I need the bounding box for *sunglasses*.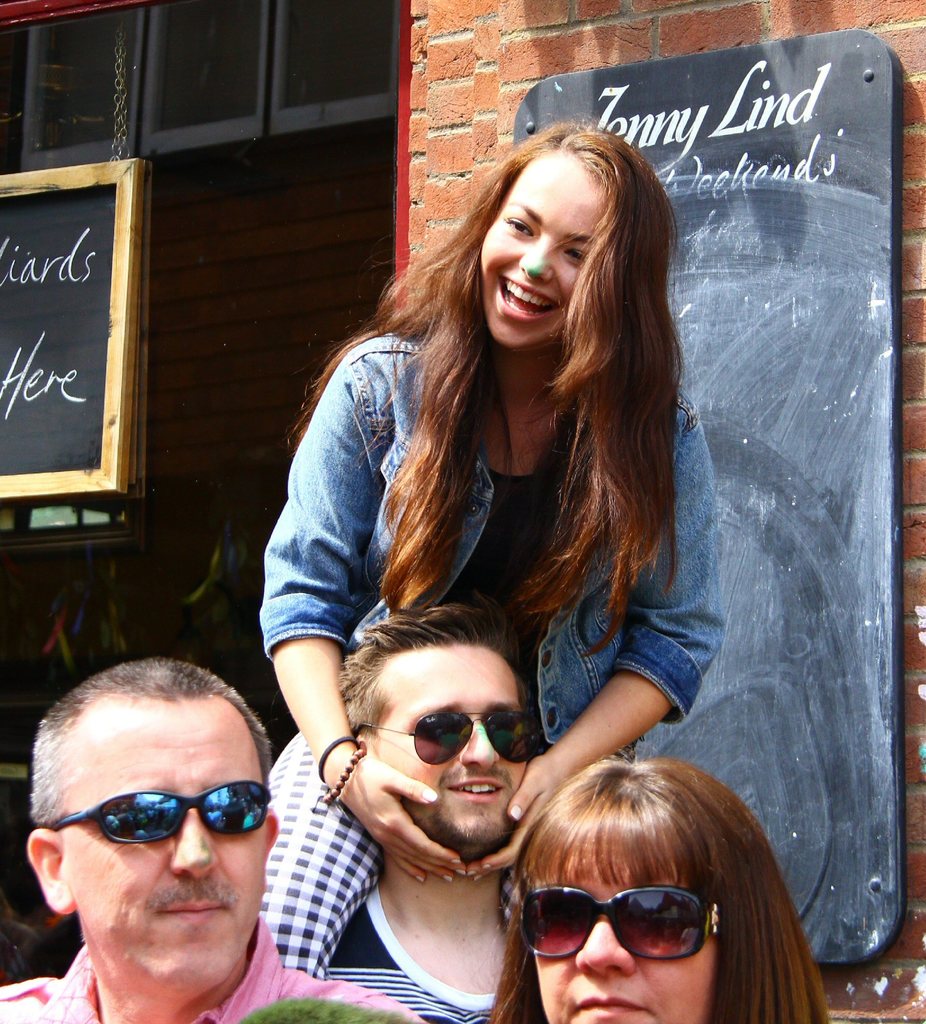
Here it is: locate(359, 710, 547, 764).
